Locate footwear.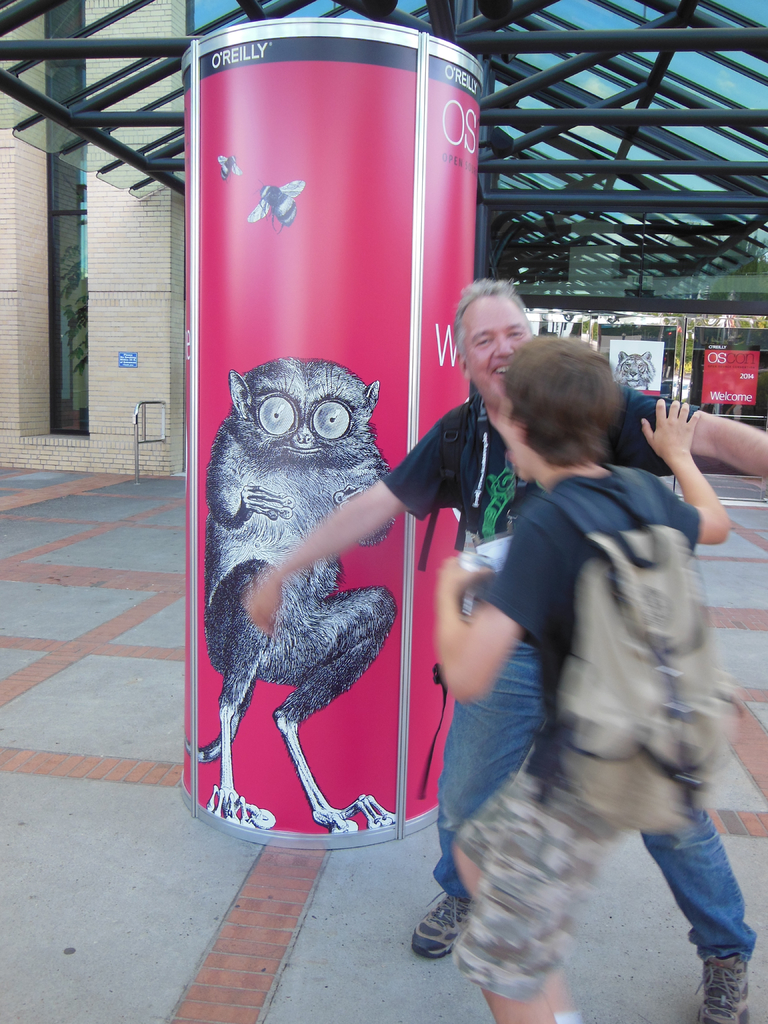
Bounding box: [x1=694, y1=956, x2=748, y2=1023].
